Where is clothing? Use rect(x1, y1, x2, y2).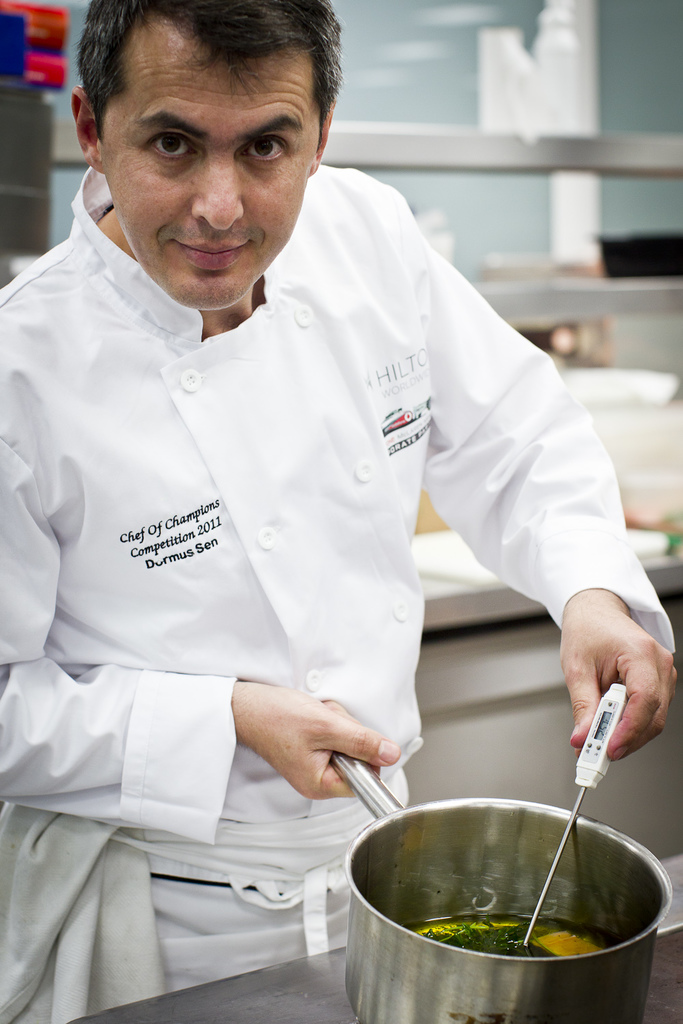
rect(31, 186, 635, 965).
